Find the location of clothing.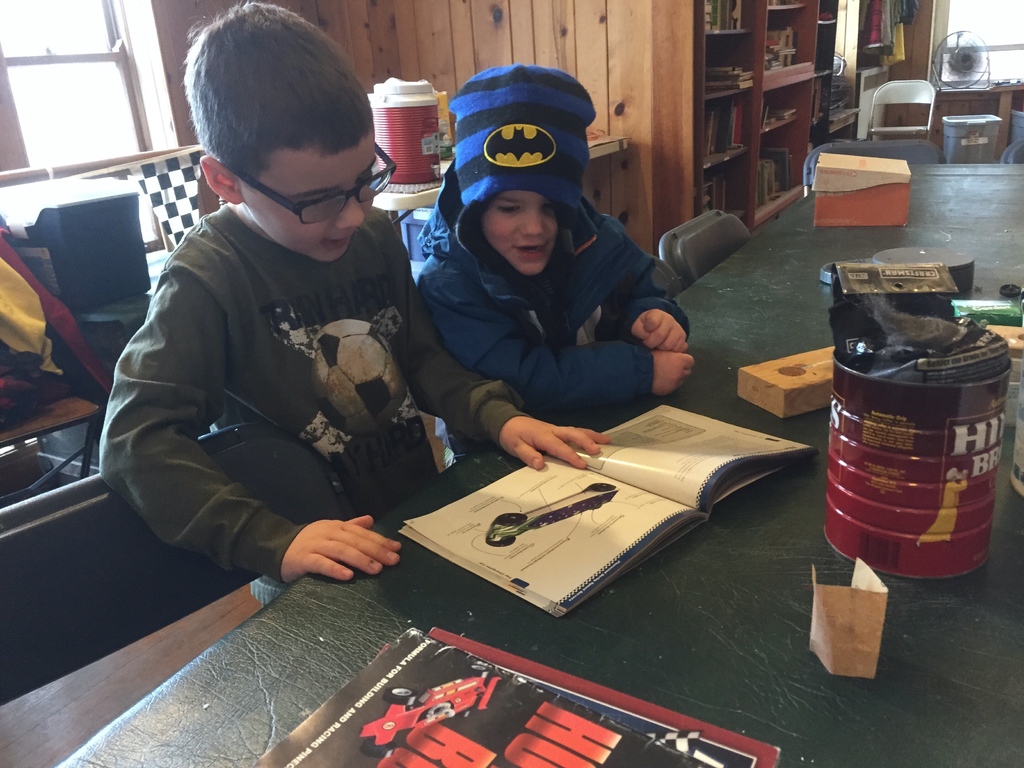
Location: select_region(413, 57, 687, 472).
